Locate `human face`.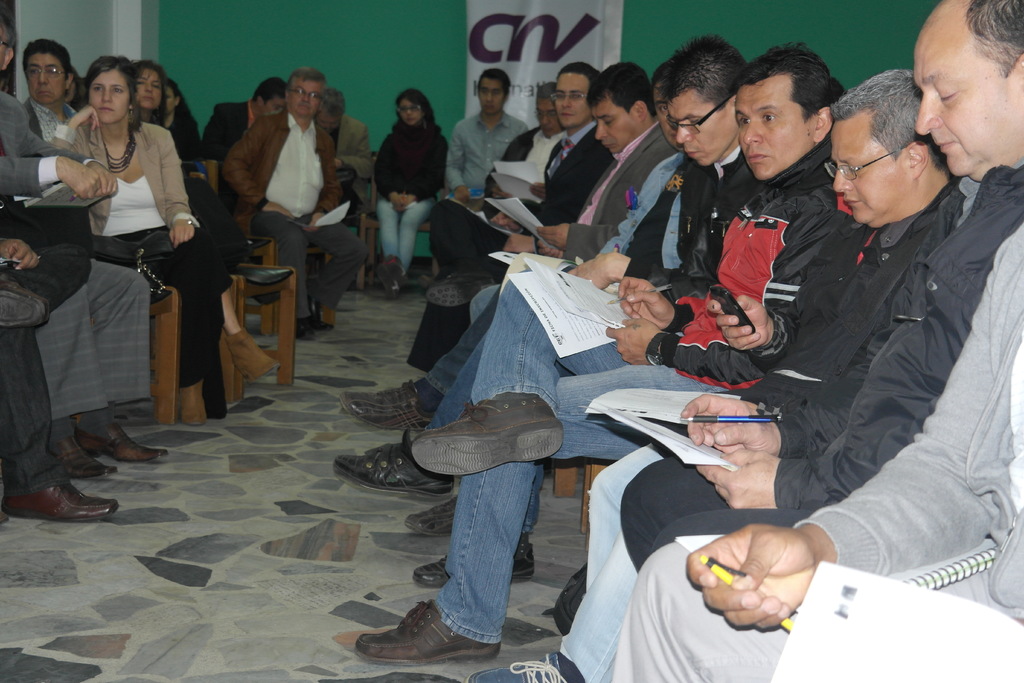
Bounding box: pyautogui.locateOnScreen(89, 70, 132, 128).
